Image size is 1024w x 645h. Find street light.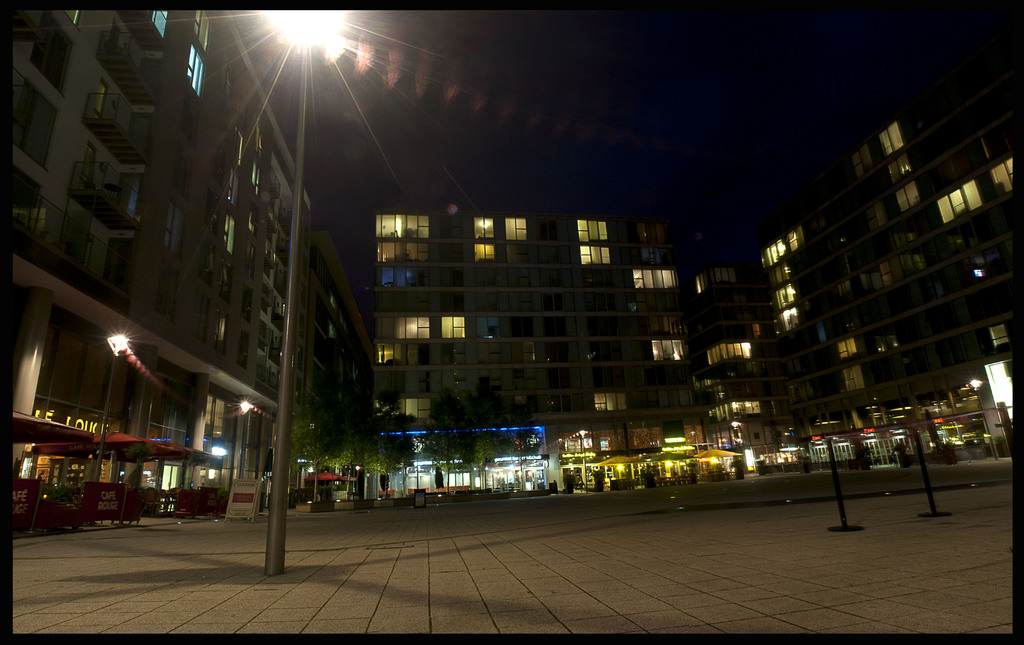
[x1=257, y1=11, x2=337, y2=574].
